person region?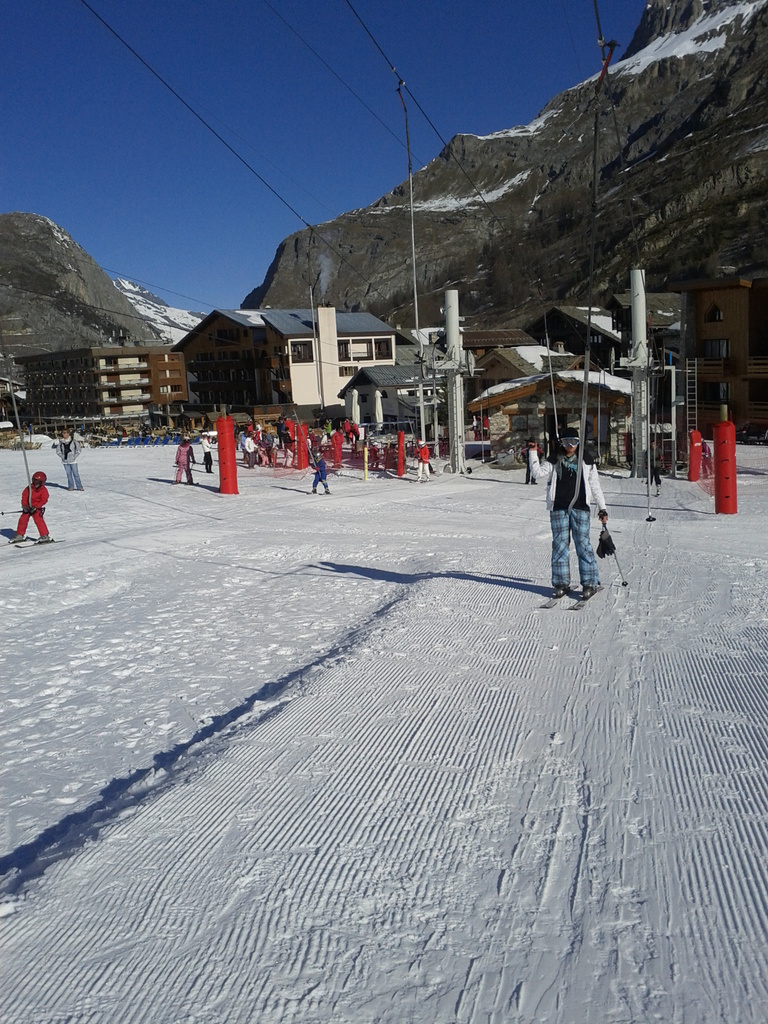
[197, 433, 209, 476]
